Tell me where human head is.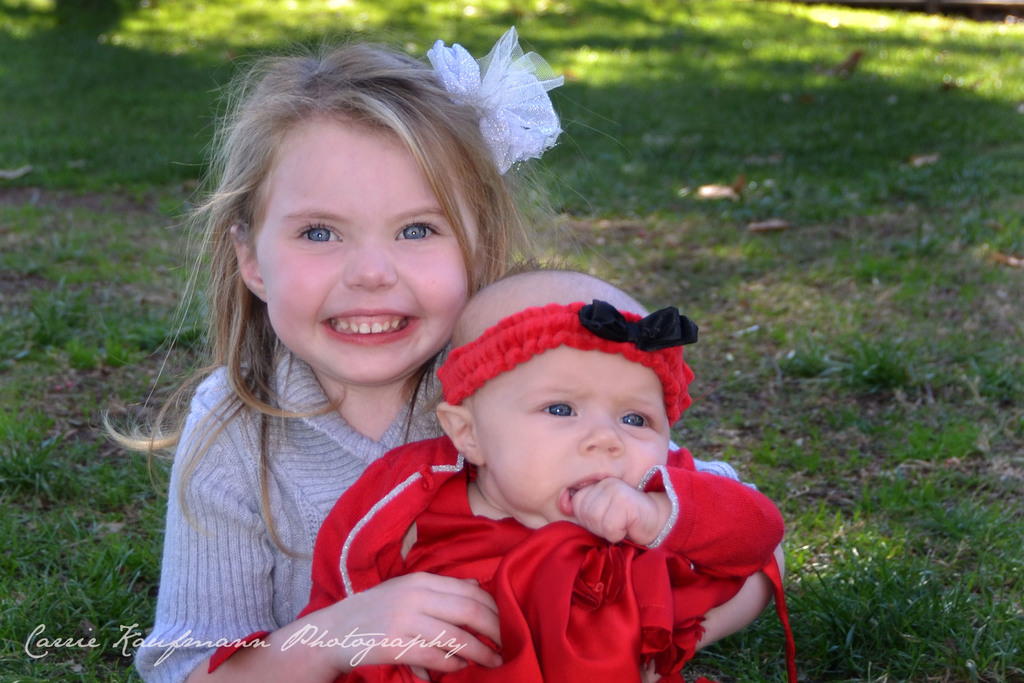
human head is at box(430, 271, 700, 533).
